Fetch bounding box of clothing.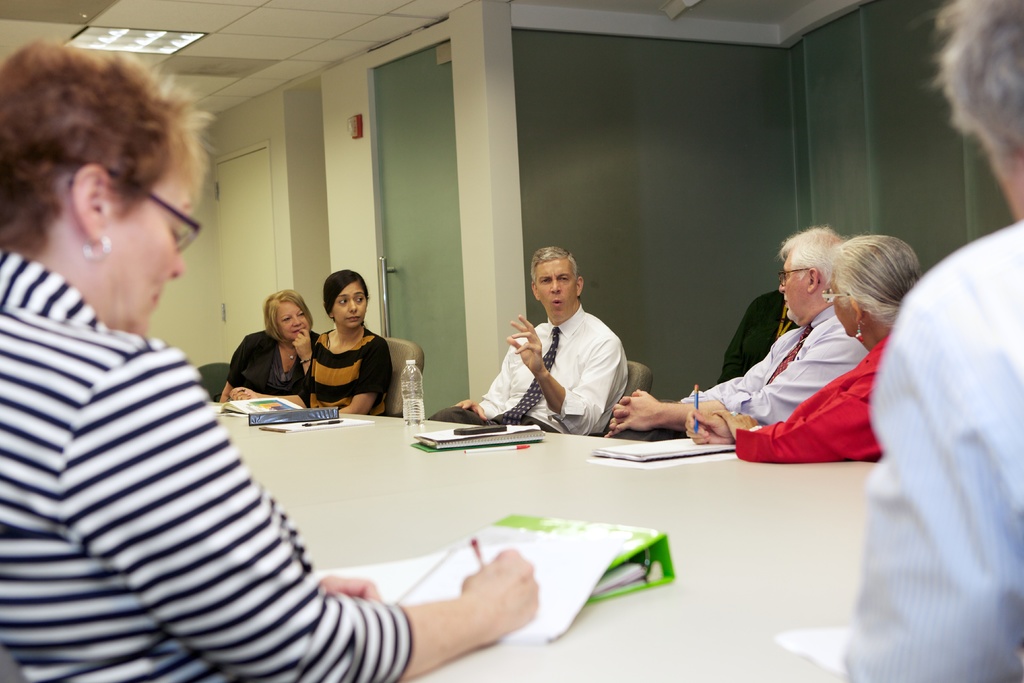
Bbox: l=0, t=239, r=409, b=682.
